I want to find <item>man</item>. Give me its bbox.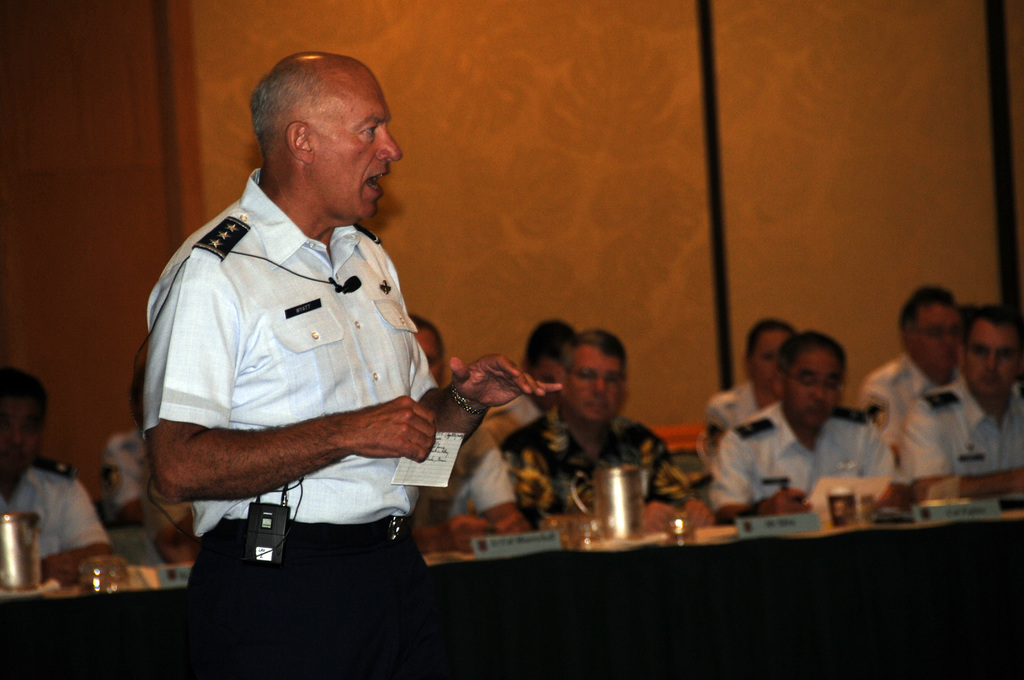
399/308/519/560.
